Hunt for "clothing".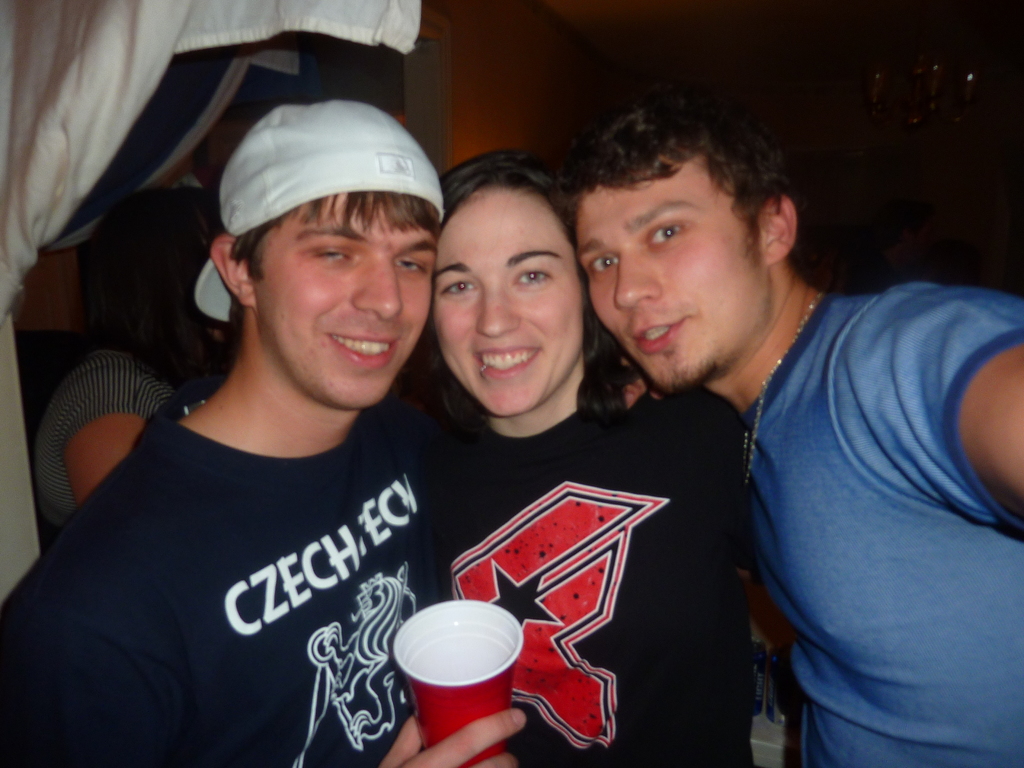
Hunted down at {"x1": 413, "y1": 391, "x2": 755, "y2": 767}.
